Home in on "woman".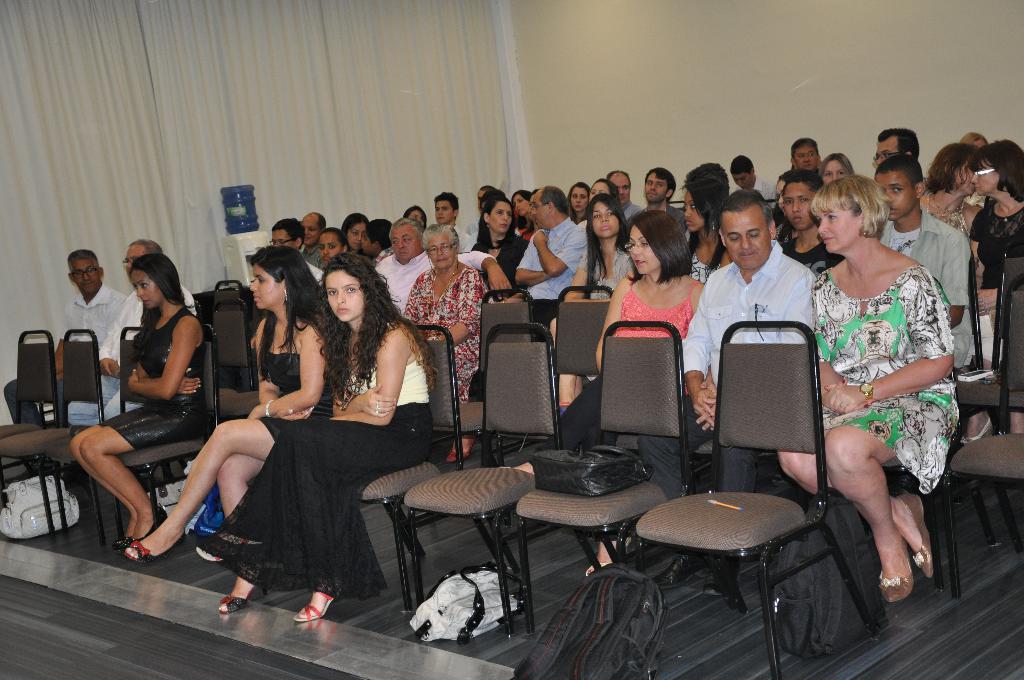
Homed in at locate(212, 254, 430, 626).
